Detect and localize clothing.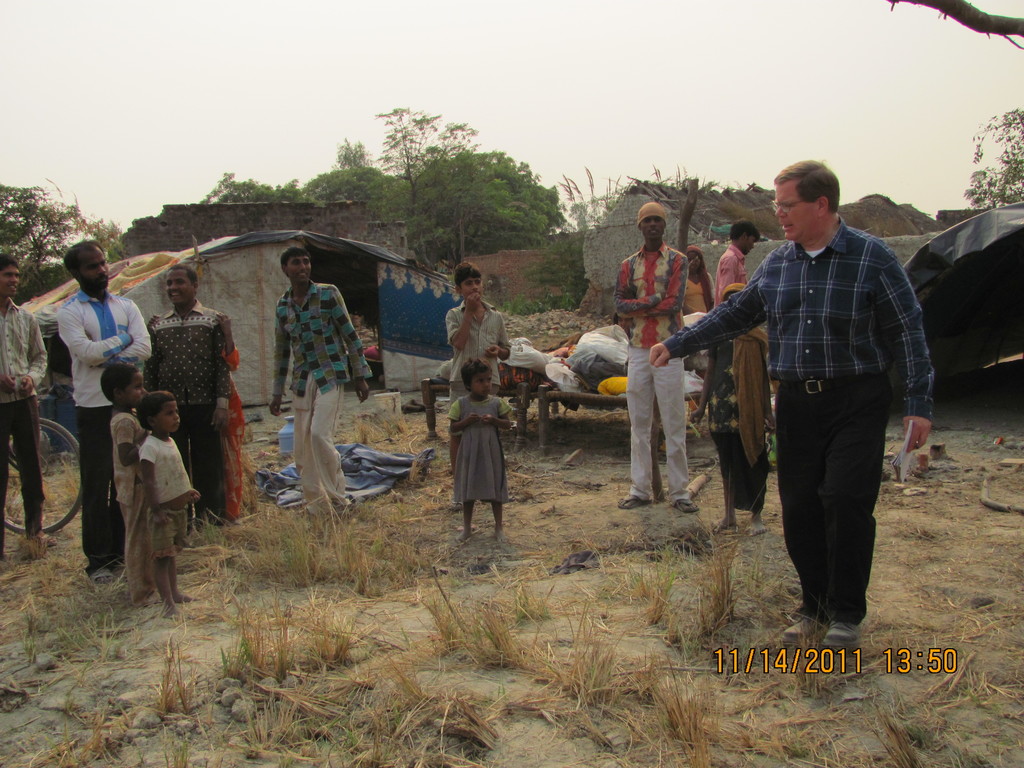
Localized at (left=44, top=280, right=171, bottom=581).
